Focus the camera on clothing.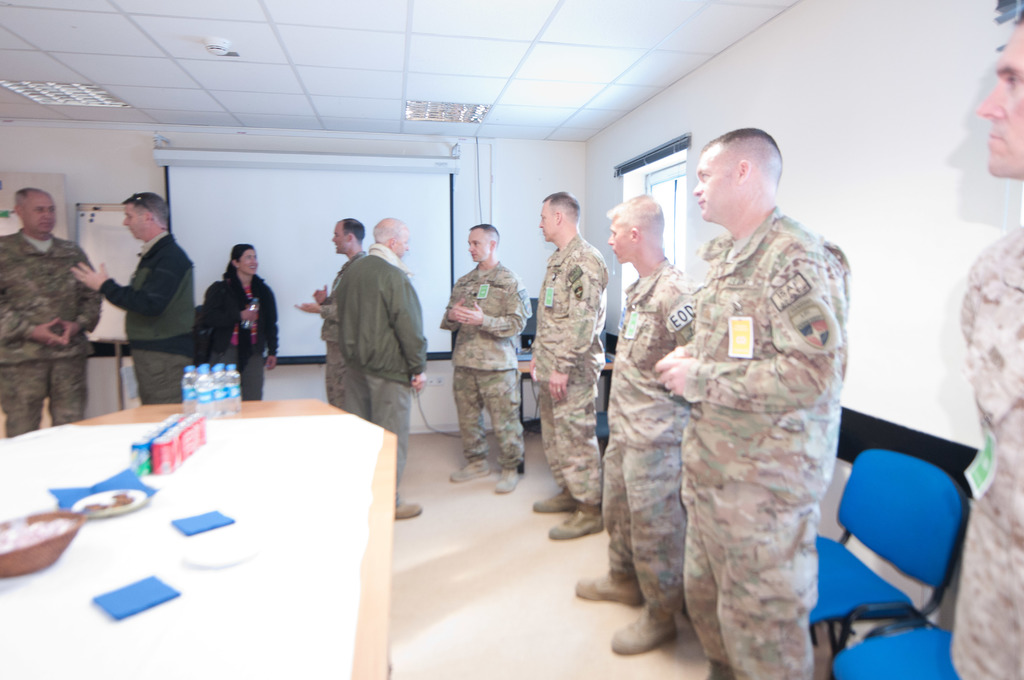
Focus region: rect(957, 229, 1023, 679).
